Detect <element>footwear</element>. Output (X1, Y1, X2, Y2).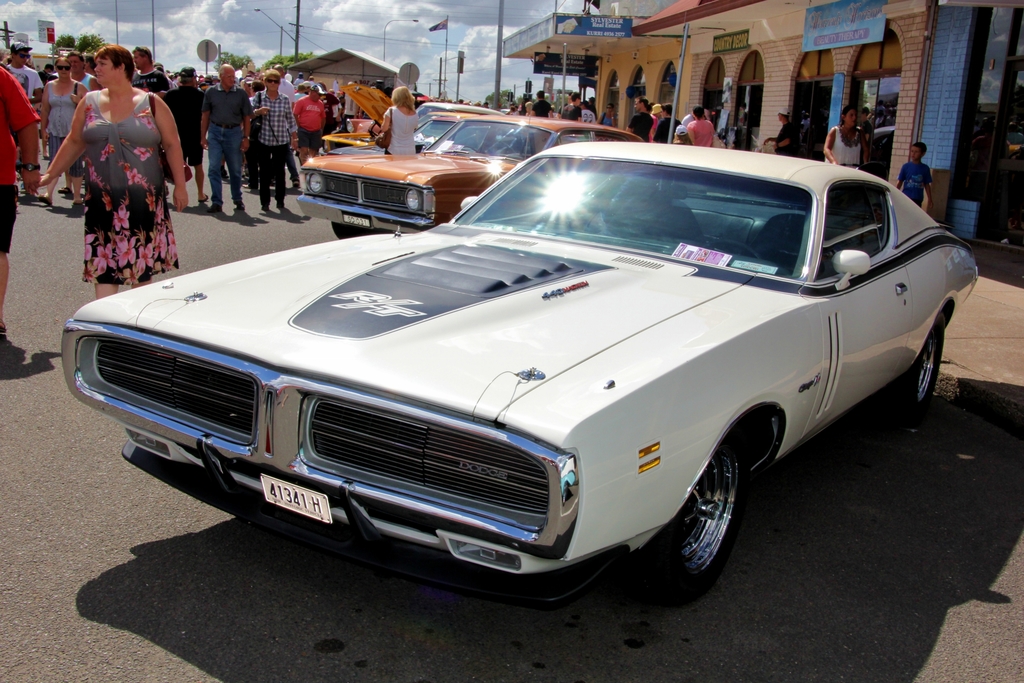
(54, 185, 70, 195).
